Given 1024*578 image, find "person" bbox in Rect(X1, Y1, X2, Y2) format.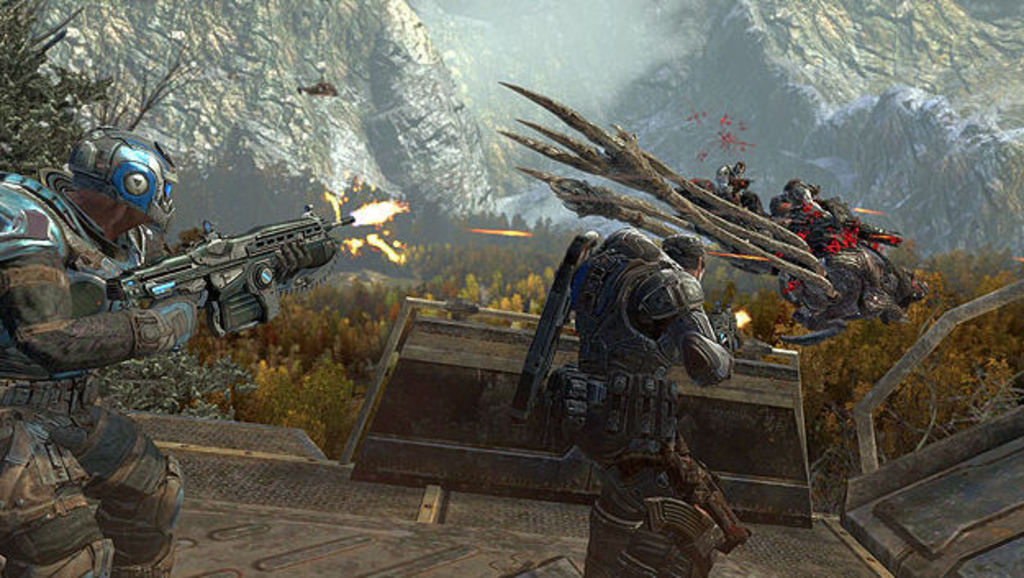
Rect(0, 128, 205, 576).
